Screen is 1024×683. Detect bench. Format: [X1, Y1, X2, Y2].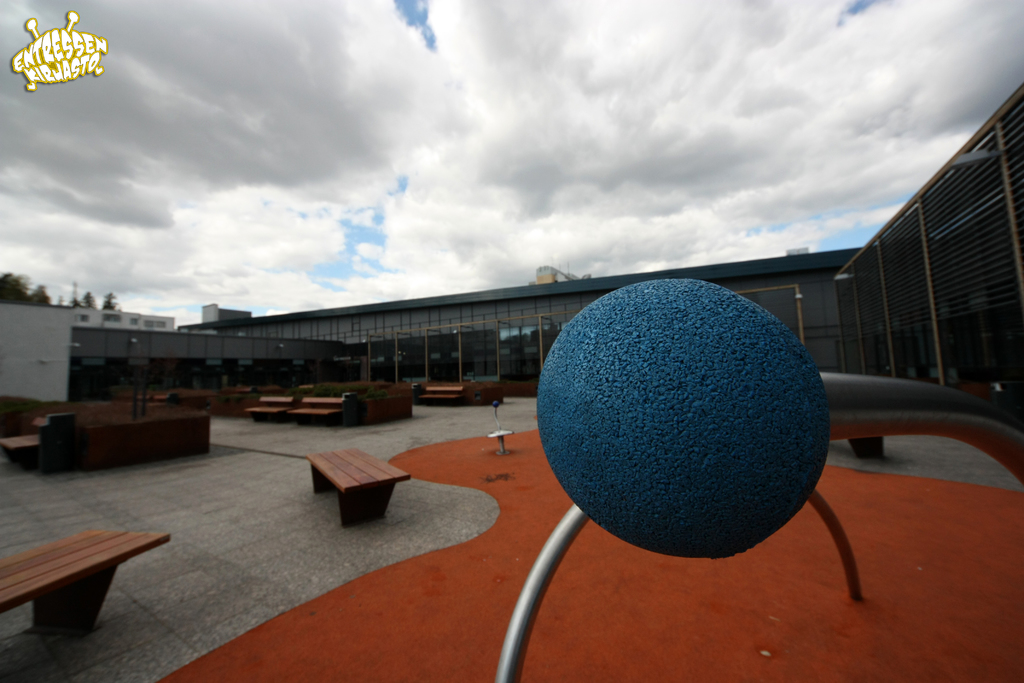
[246, 392, 304, 424].
